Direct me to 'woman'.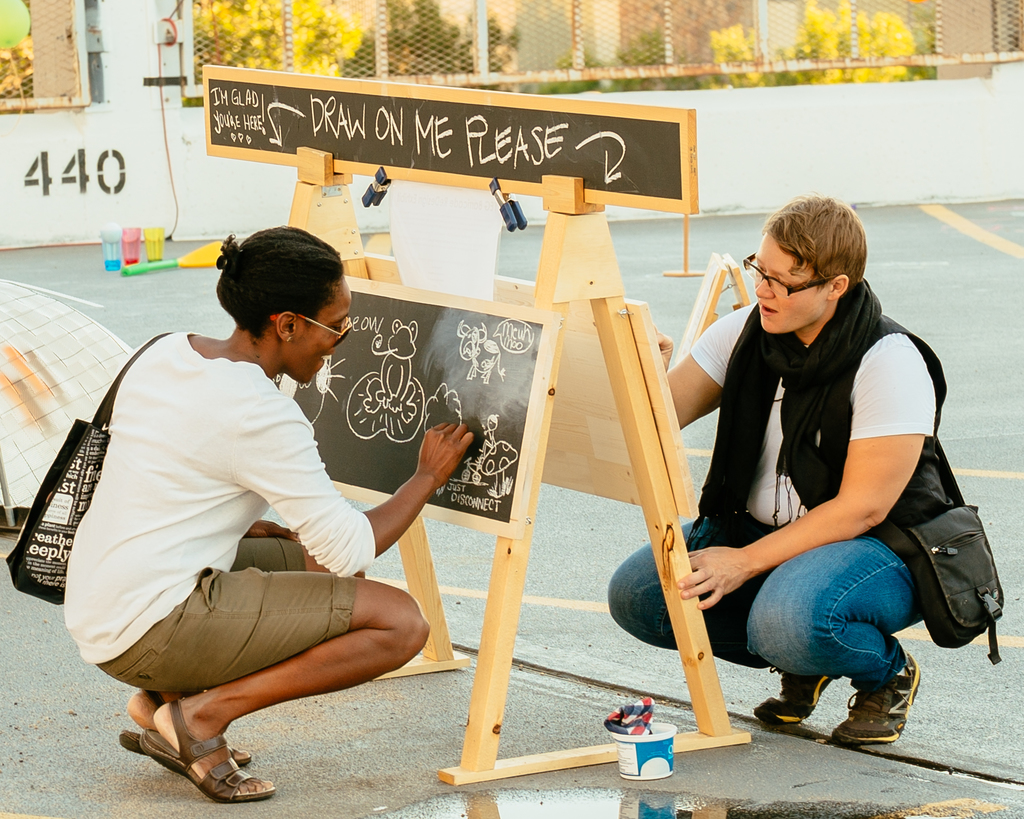
Direction: BBox(77, 234, 420, 813).
